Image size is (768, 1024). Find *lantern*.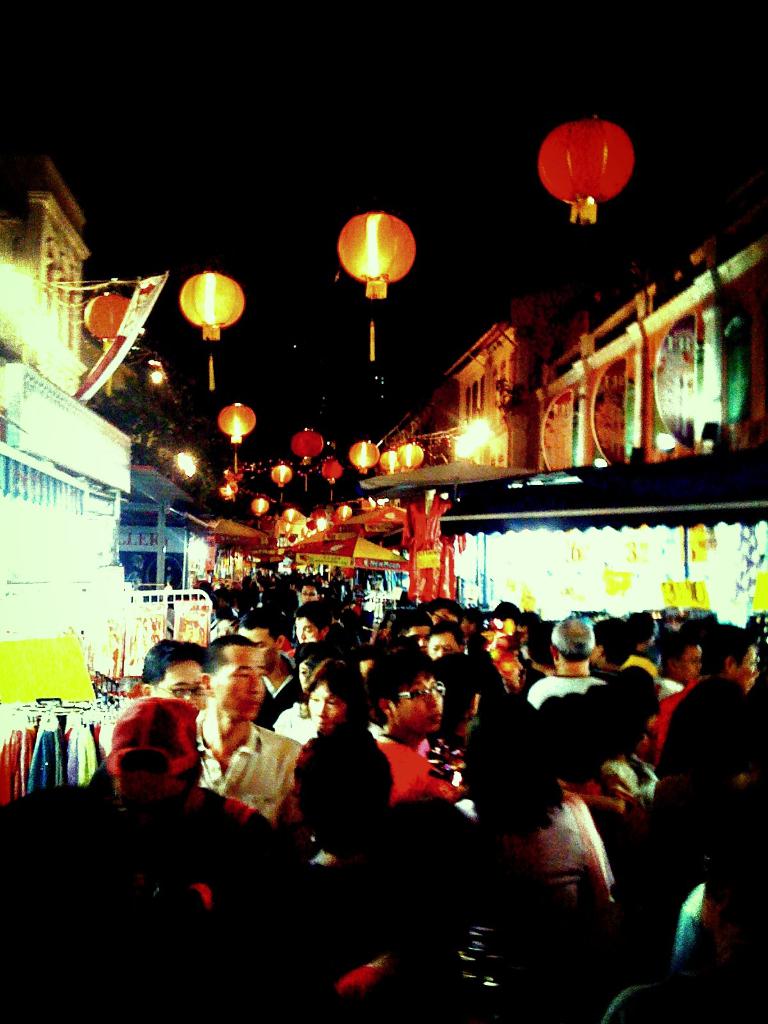
<region>333, 187, 433, 298</region>.
